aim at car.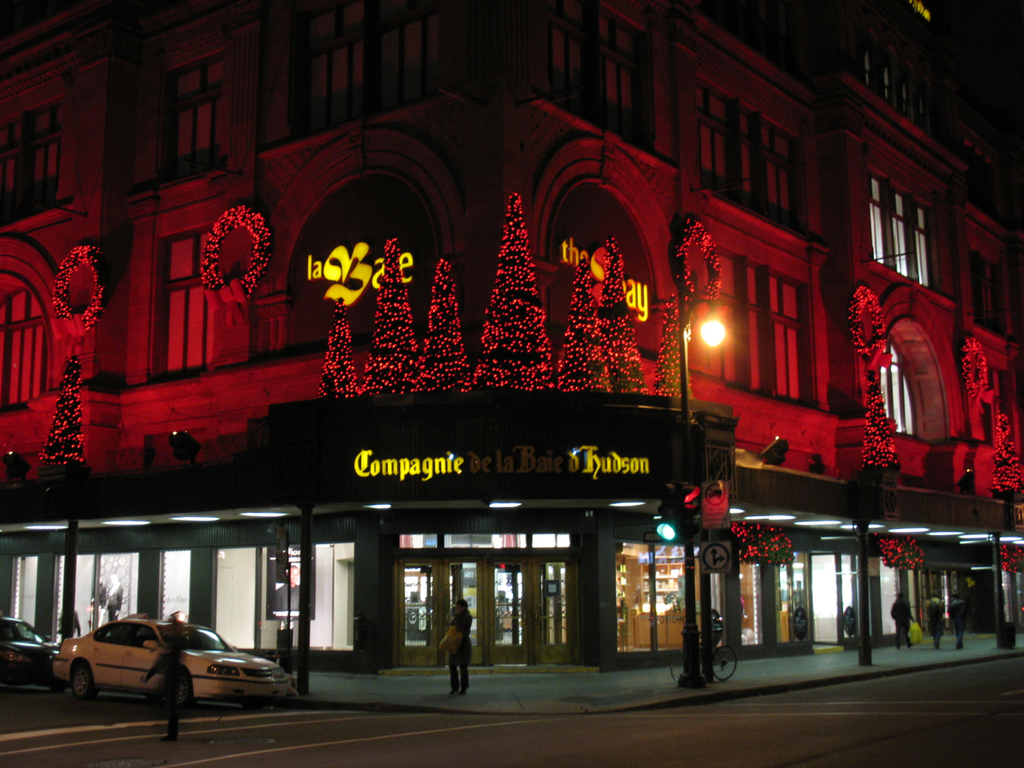
Aimed at {"x1": 51, "y1": 614, "x2": 294, "y2": 713}.
